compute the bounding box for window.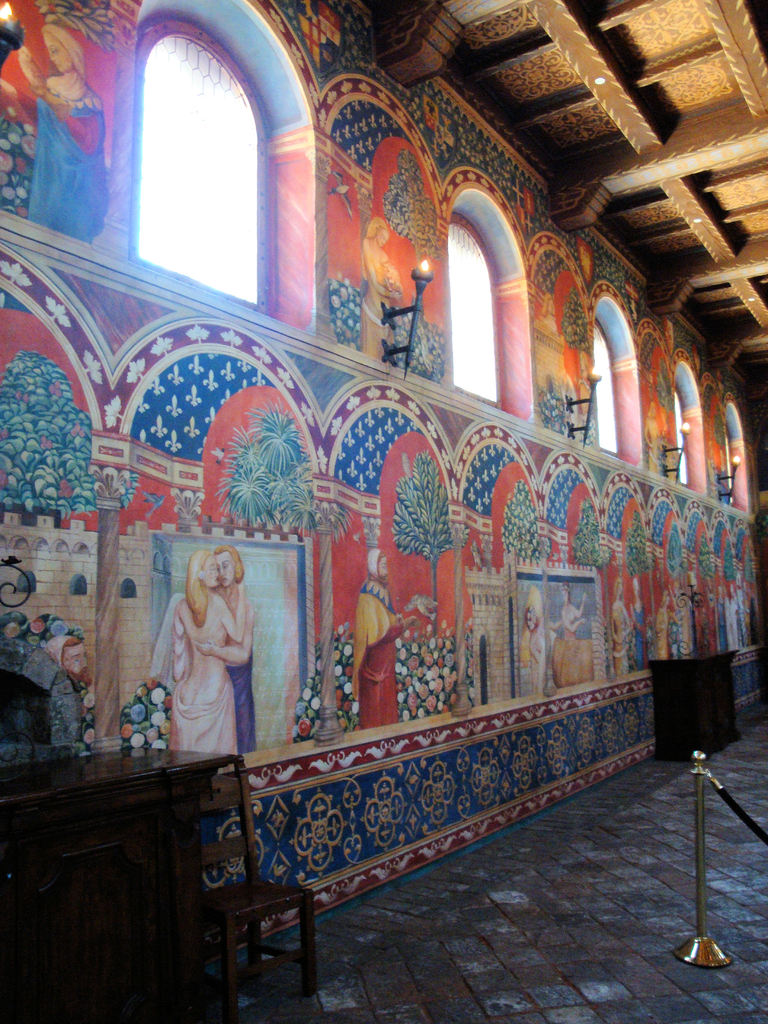
{"x1": 581, "y1": 294, "x2": 651, "y2": 468}.
